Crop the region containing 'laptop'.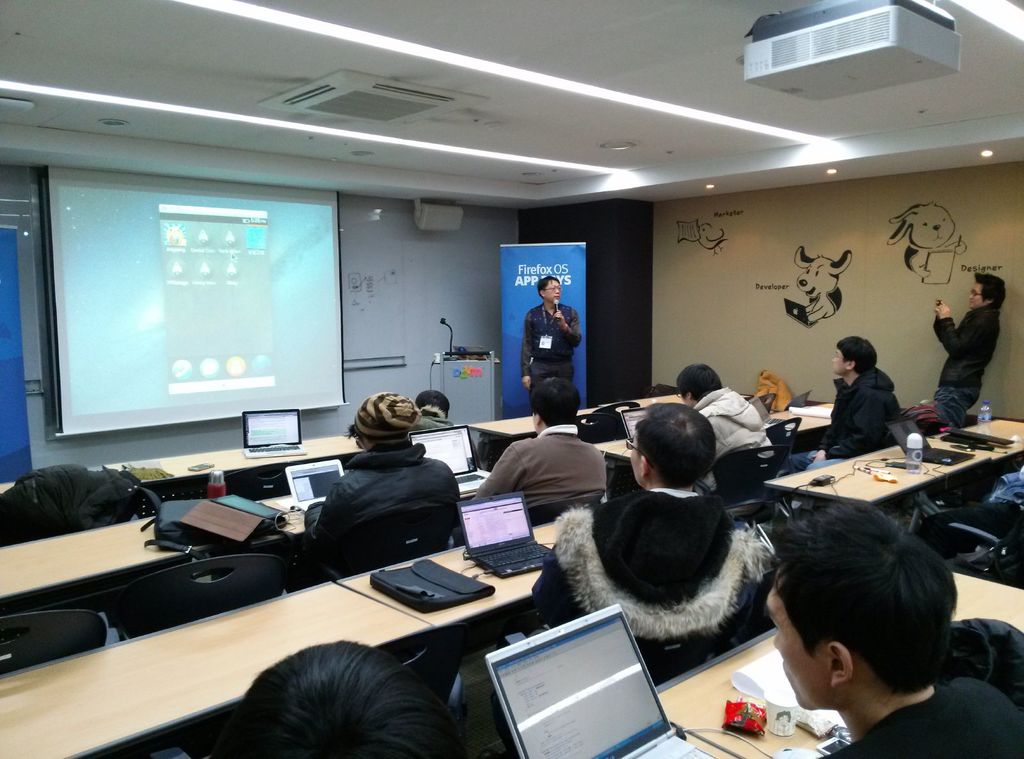
Crop region: box=[283, 458, 344, 515].
